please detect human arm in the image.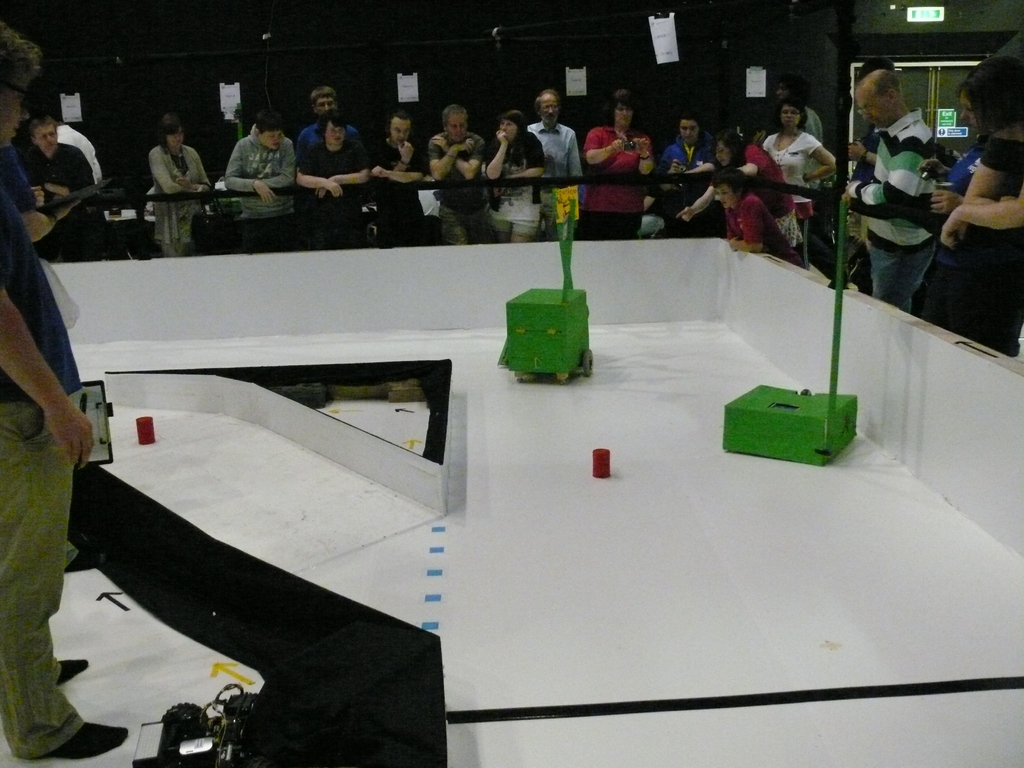
[957, 141, 1023, 212].
